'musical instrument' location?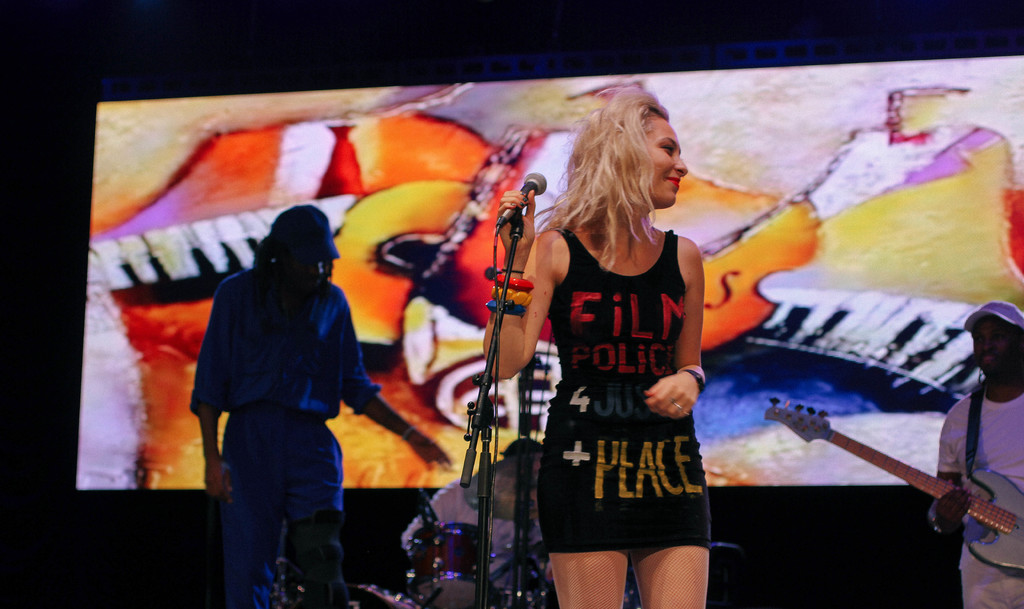
pyautogui.locateOnScreen(763, 413, 1020, 531)
